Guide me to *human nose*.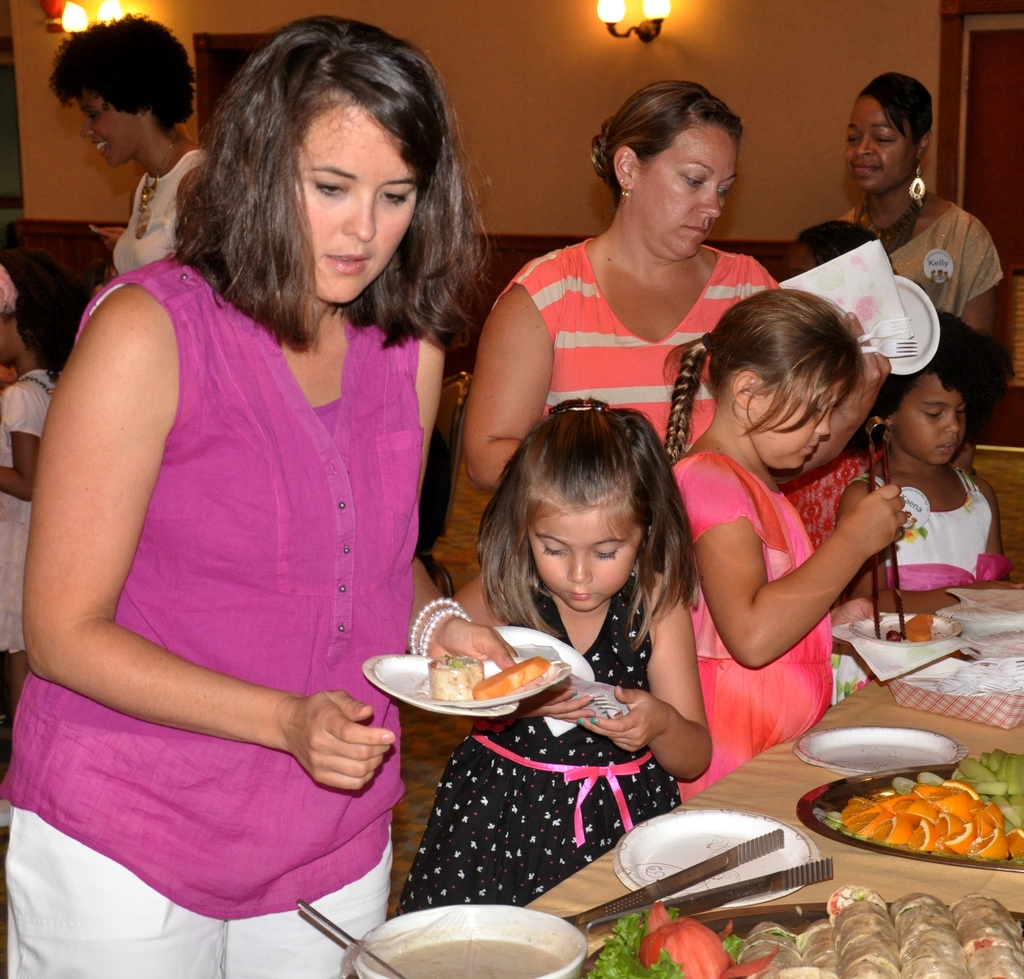
Guidance: (854,136,873,158).
